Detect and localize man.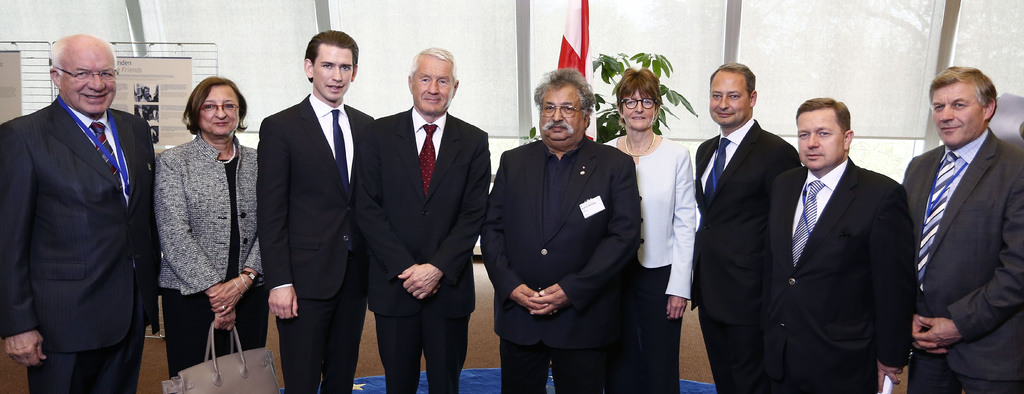
Localized at [left=477, top=67, right=641, bottom=393].
